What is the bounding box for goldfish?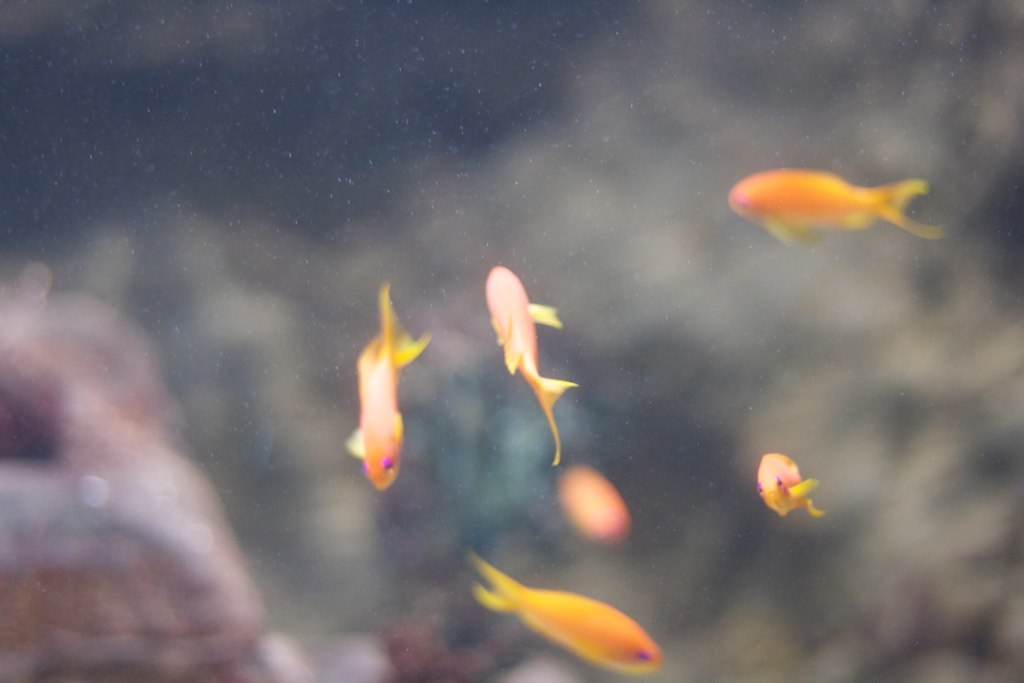
(486,263,577,469).
